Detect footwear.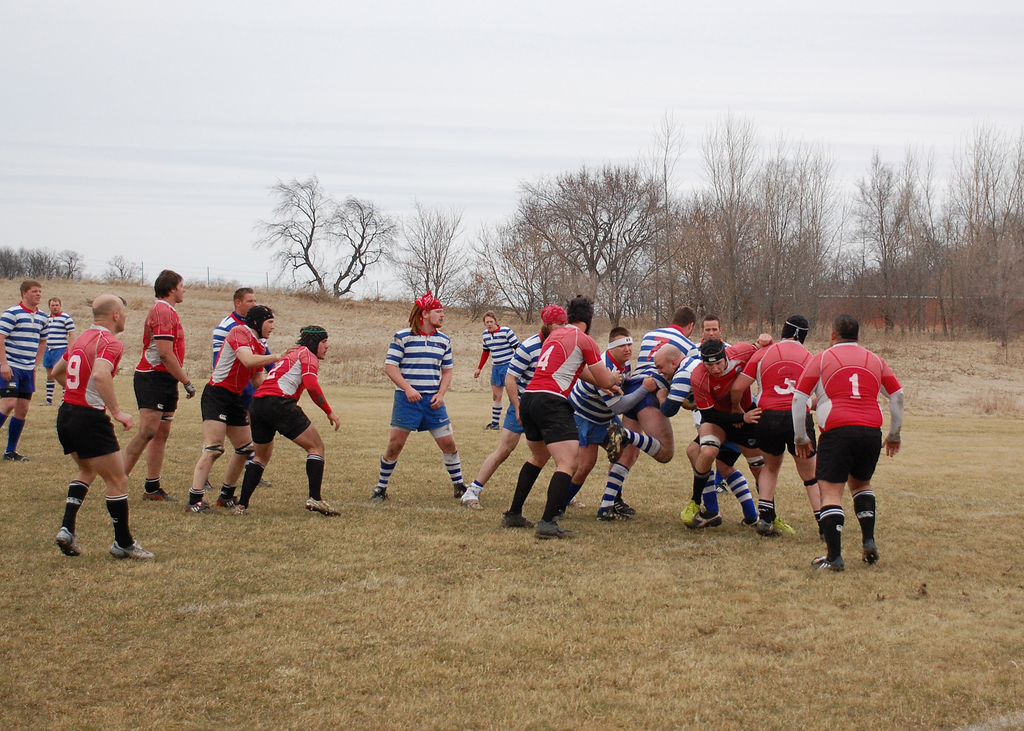
Detected at crop(597, 506, 632, 525).
